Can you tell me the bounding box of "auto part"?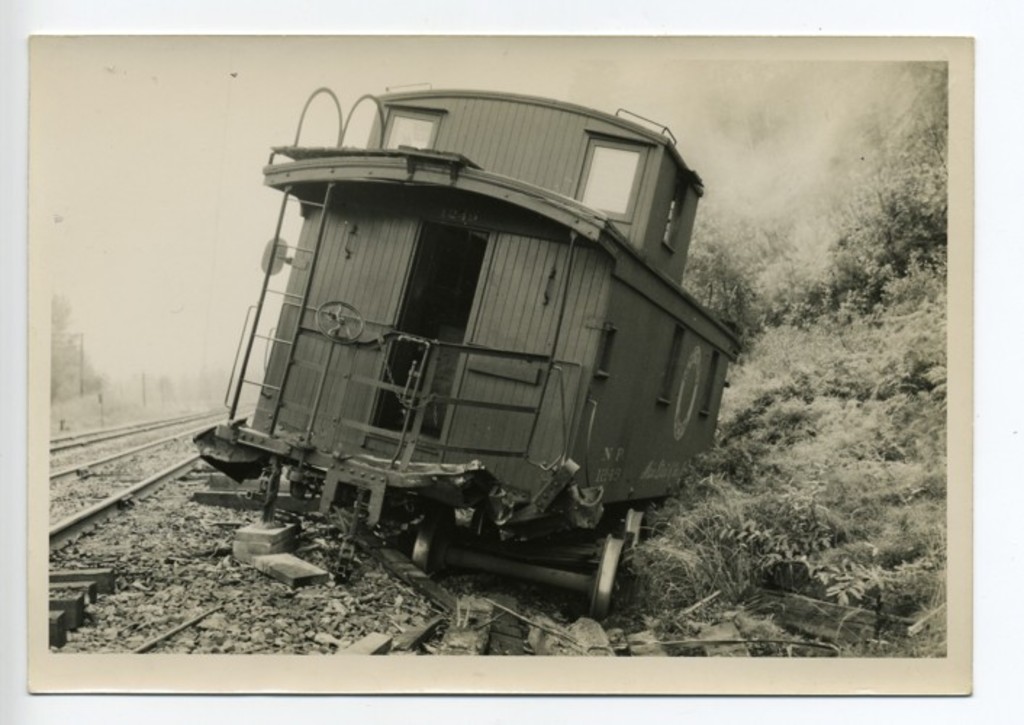
left=605, top=505, right=647, bottom=552.
